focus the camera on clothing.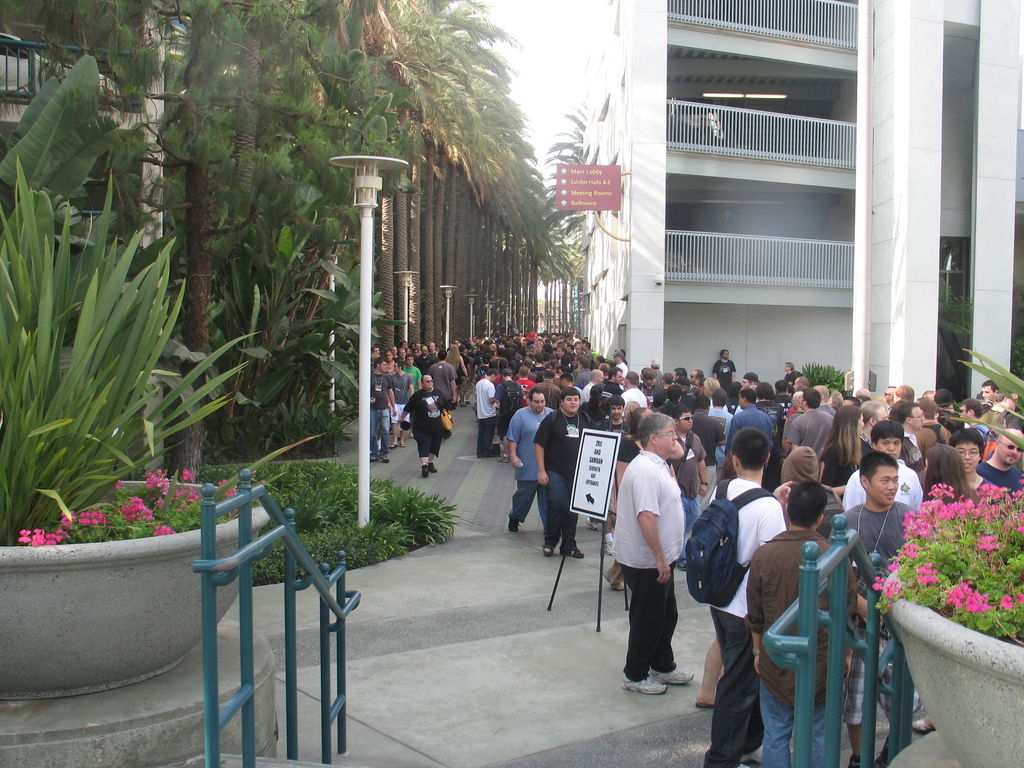
Focus region: bbox(398, 389, 451, 454).
